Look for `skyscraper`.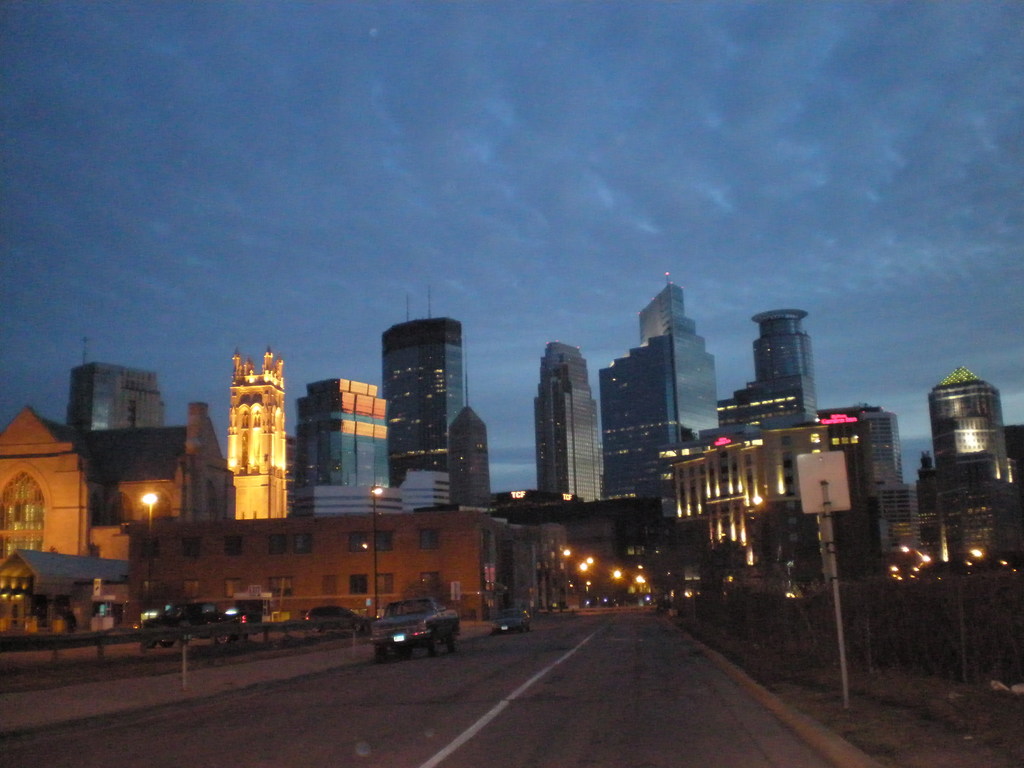
Found: detection(294, 372, 396, 516).
